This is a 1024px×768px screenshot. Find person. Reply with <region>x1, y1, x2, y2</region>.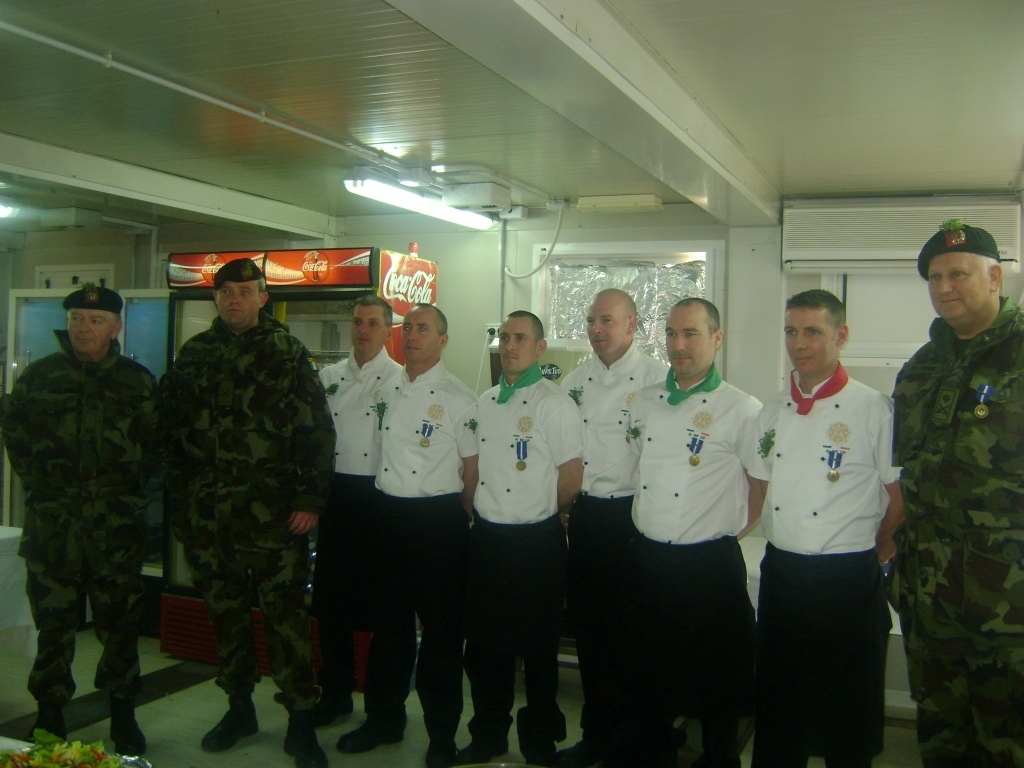
<region>618, 294, 771, 767</region>.
